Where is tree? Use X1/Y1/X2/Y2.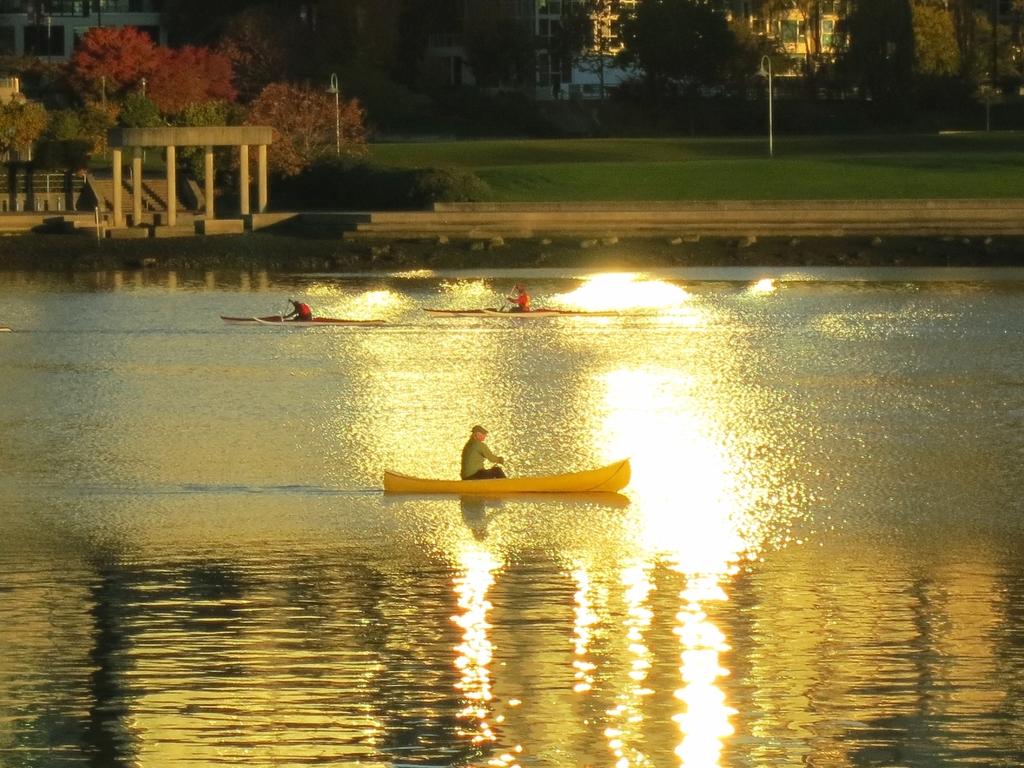
244/80/376/191.
